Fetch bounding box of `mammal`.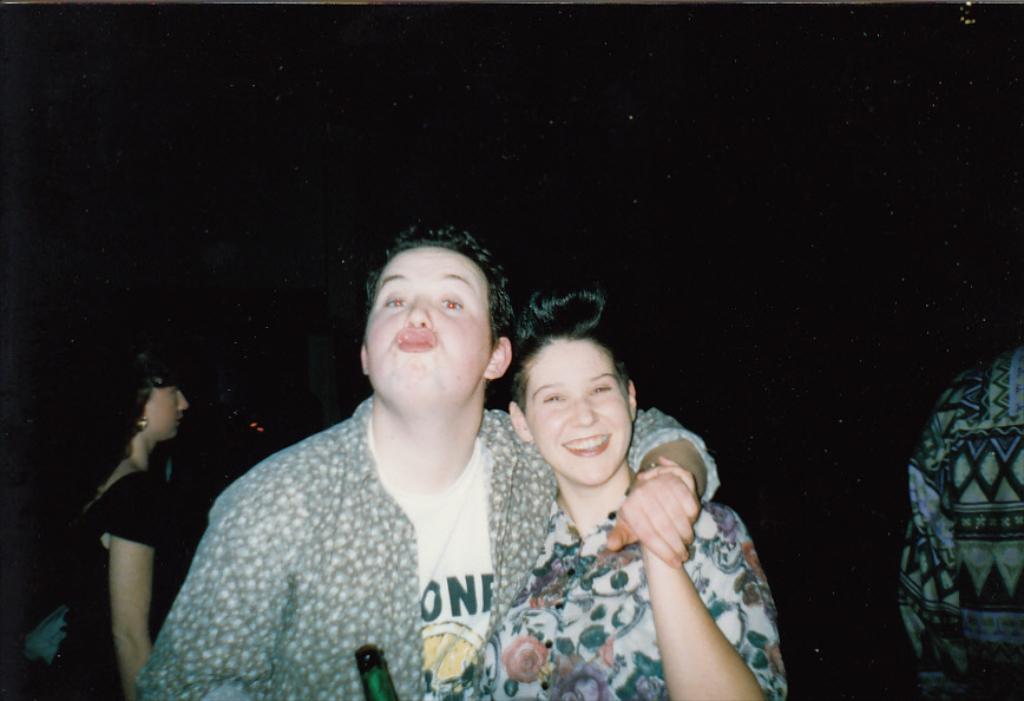
Bbox: Rect(116, 218, 727, 697).
